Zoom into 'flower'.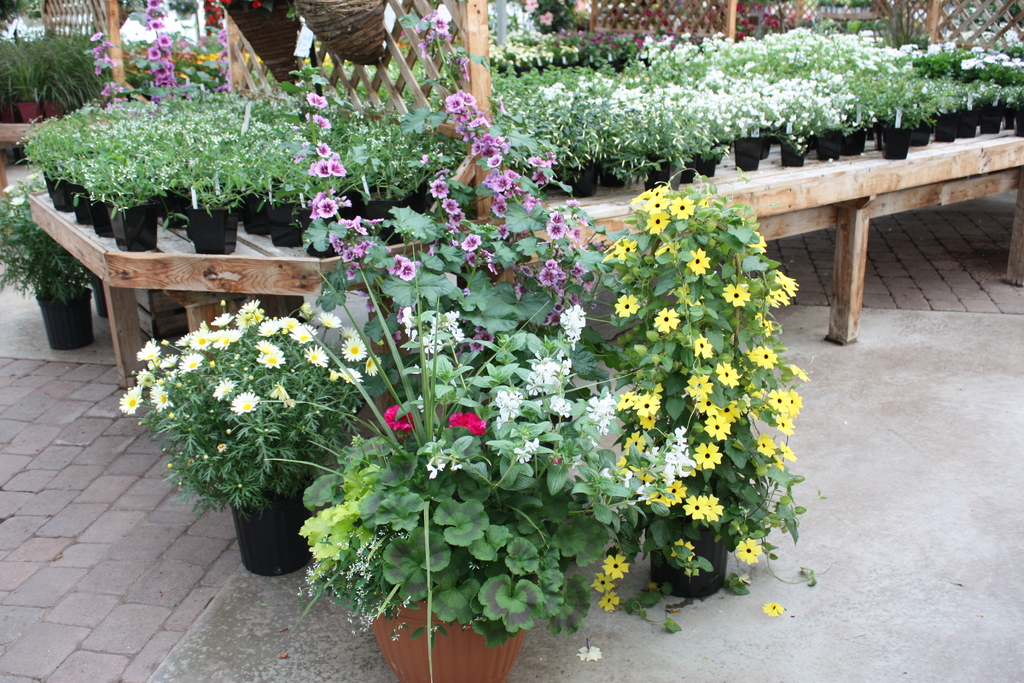
Zoom target: (left=304, top=89, right=325, bottom=108).
